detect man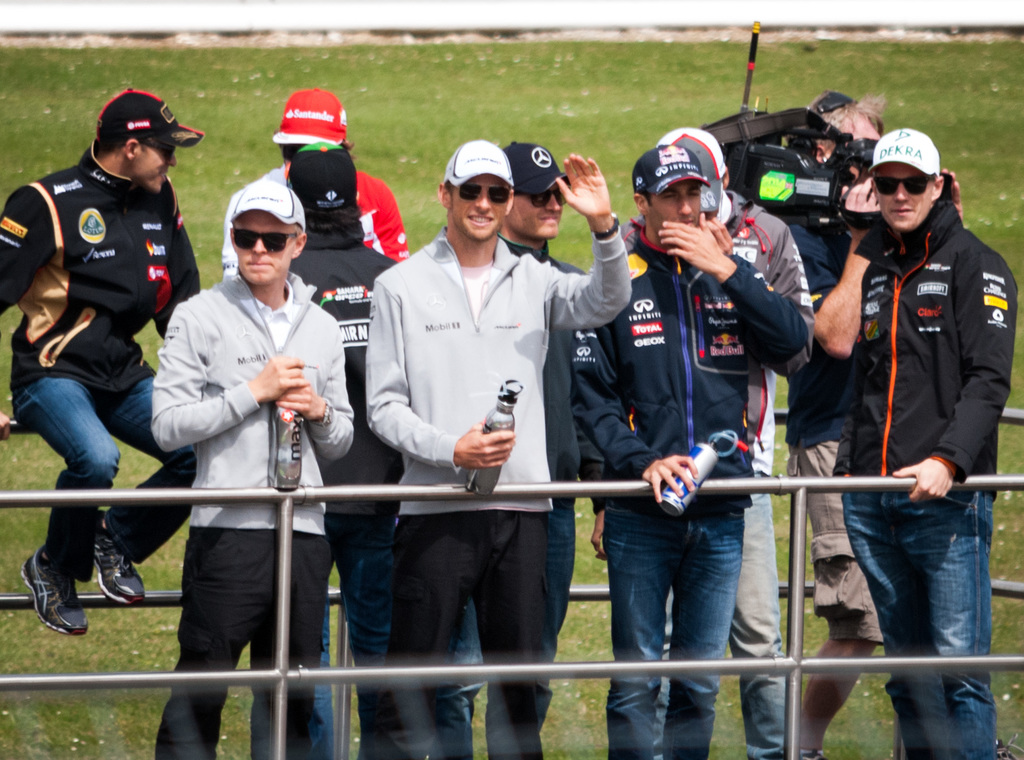
bbox=[0, 86, 205, 637]
